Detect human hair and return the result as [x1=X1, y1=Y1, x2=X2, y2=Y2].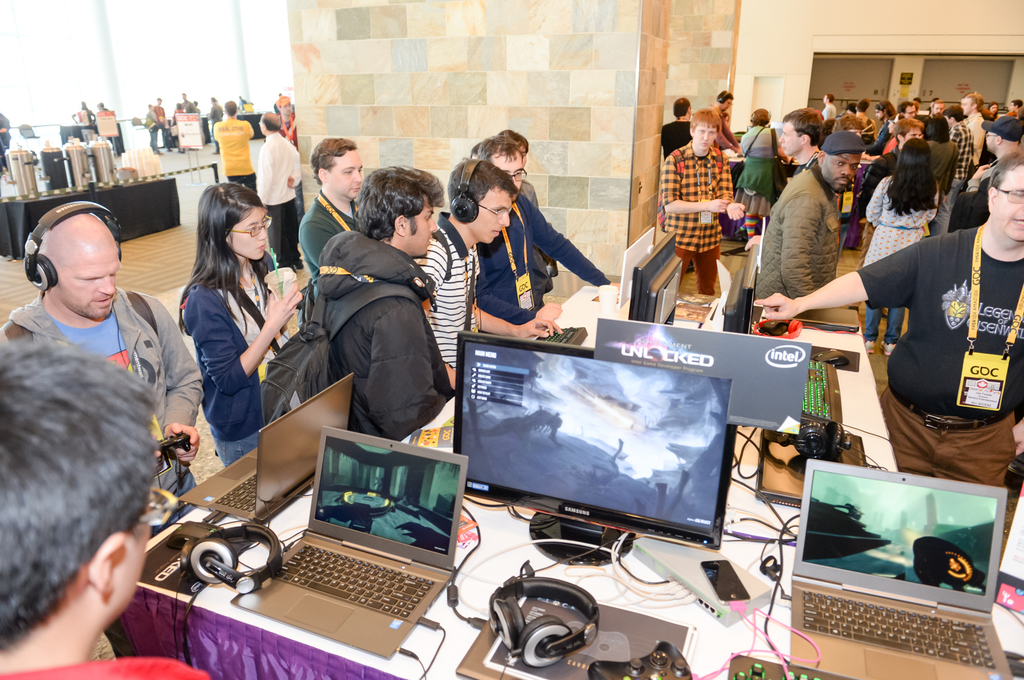
[x1=96, y1=102, x2=106, y2=107].
